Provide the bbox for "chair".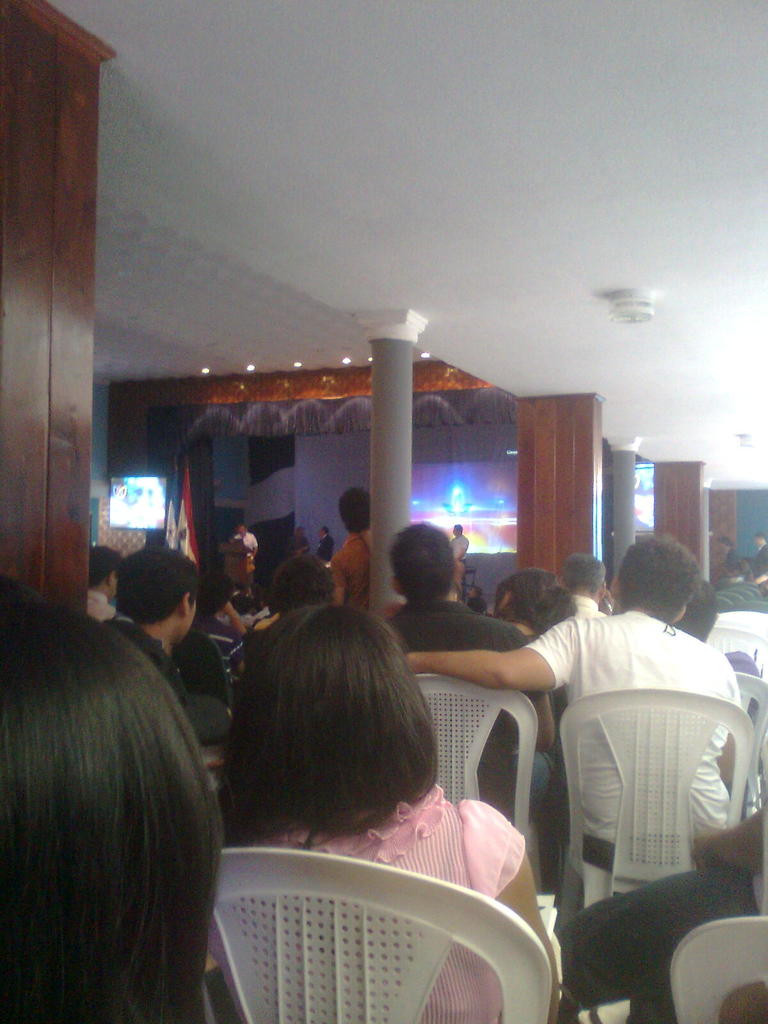
locate(195, 846, 561, 1023).
